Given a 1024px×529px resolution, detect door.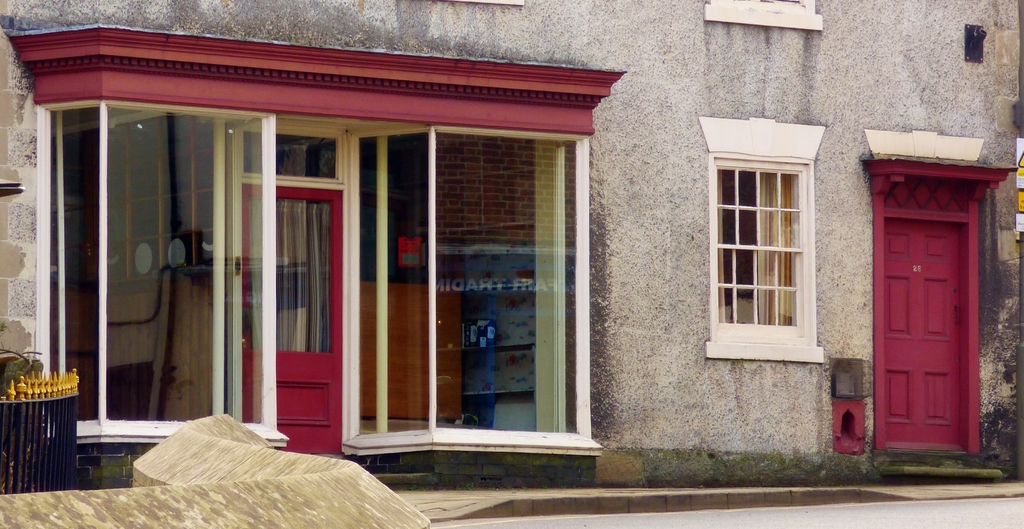
[left=243, top=183, right=343, bottom=459].
